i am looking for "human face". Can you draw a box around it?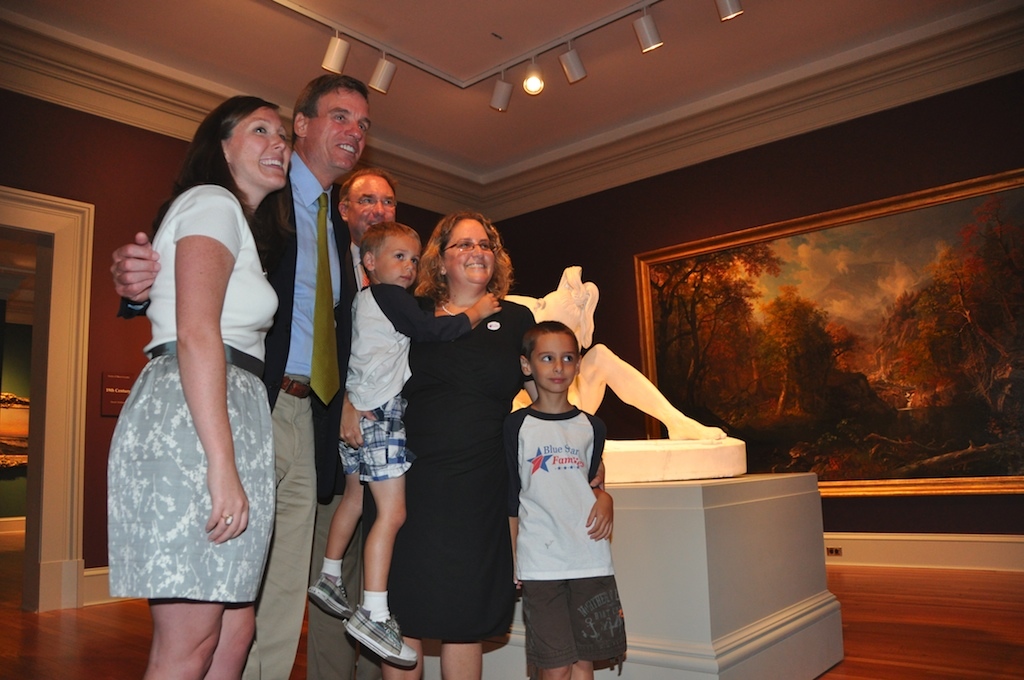
Sure, the bounding box is bbox(530, 328, 578, 392).
